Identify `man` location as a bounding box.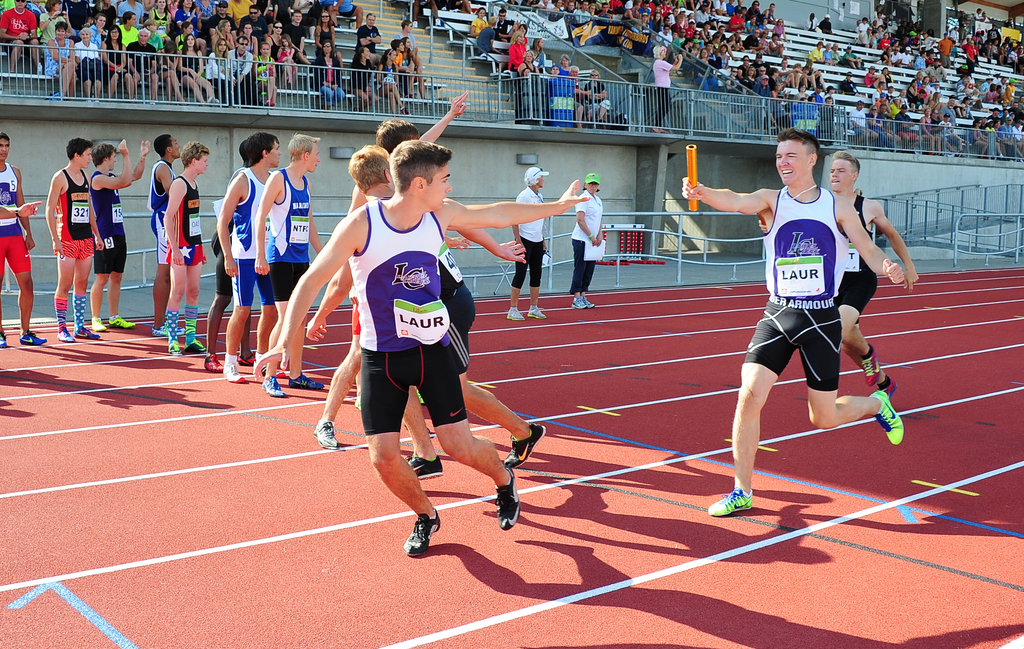
select_region(310, 143, 543, 482).
